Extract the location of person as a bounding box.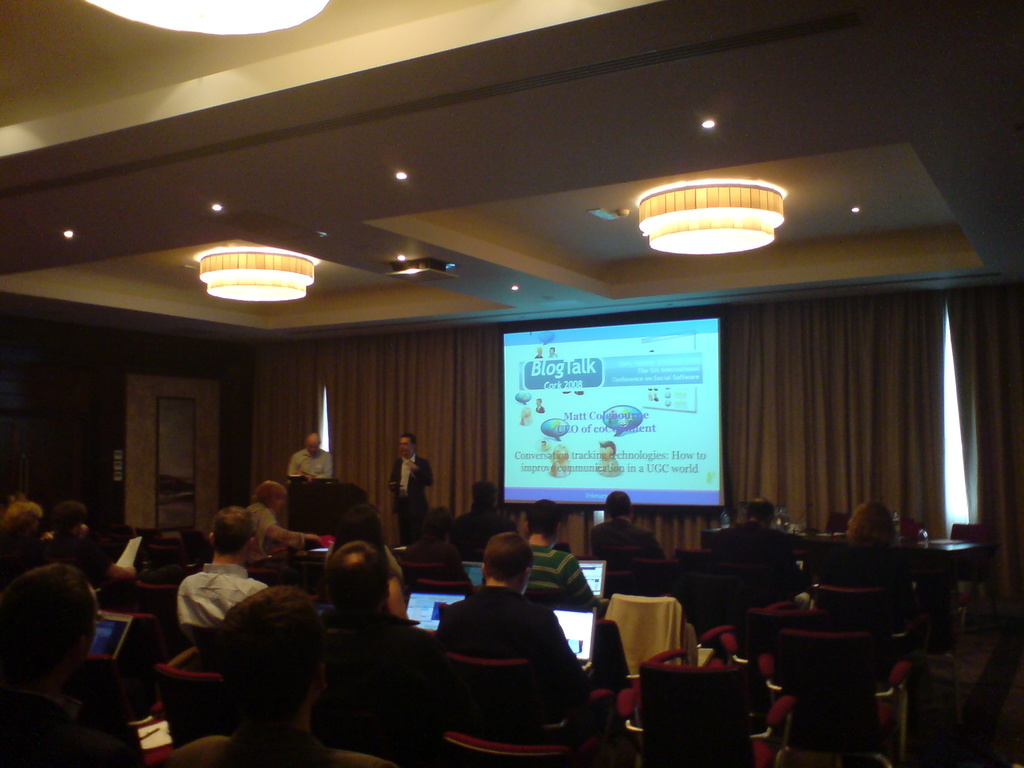
BBox(533, 348, 543, 358).
